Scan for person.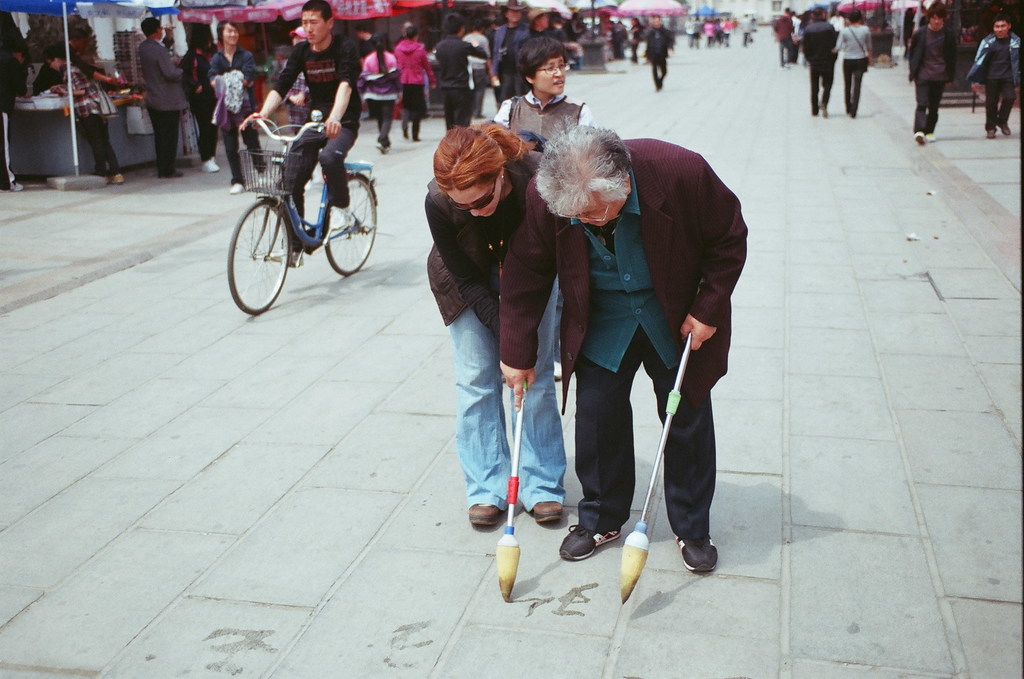
Scan result: pyautogui.locateOnScreen(180, 24, 221, 173).
